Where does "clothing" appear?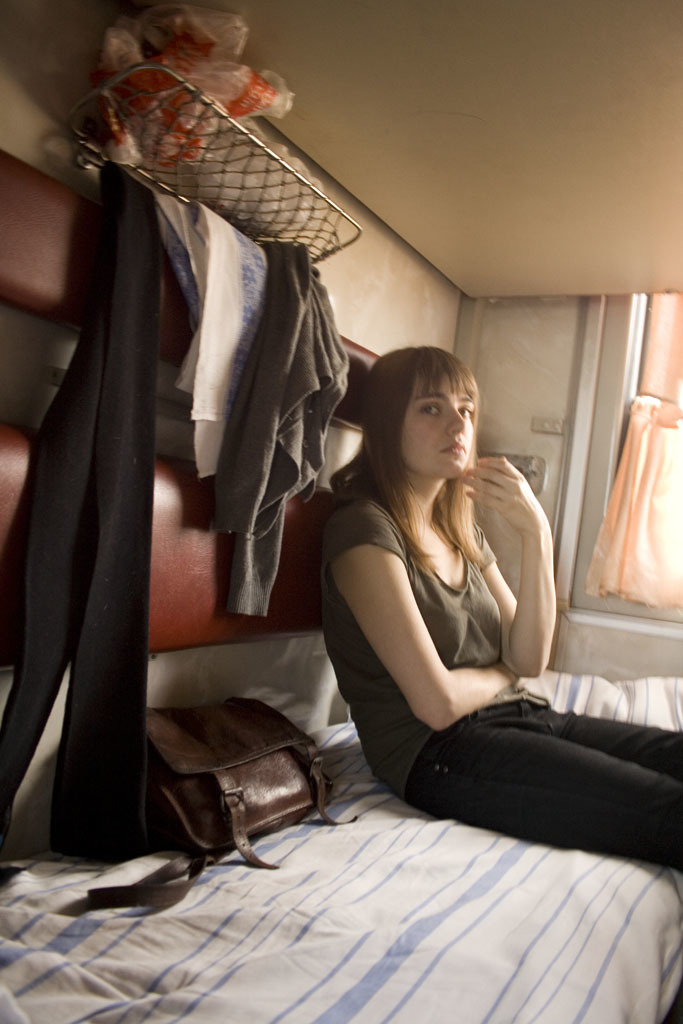
Appears at x1=214, y1=240, x2=347, y2=619.
